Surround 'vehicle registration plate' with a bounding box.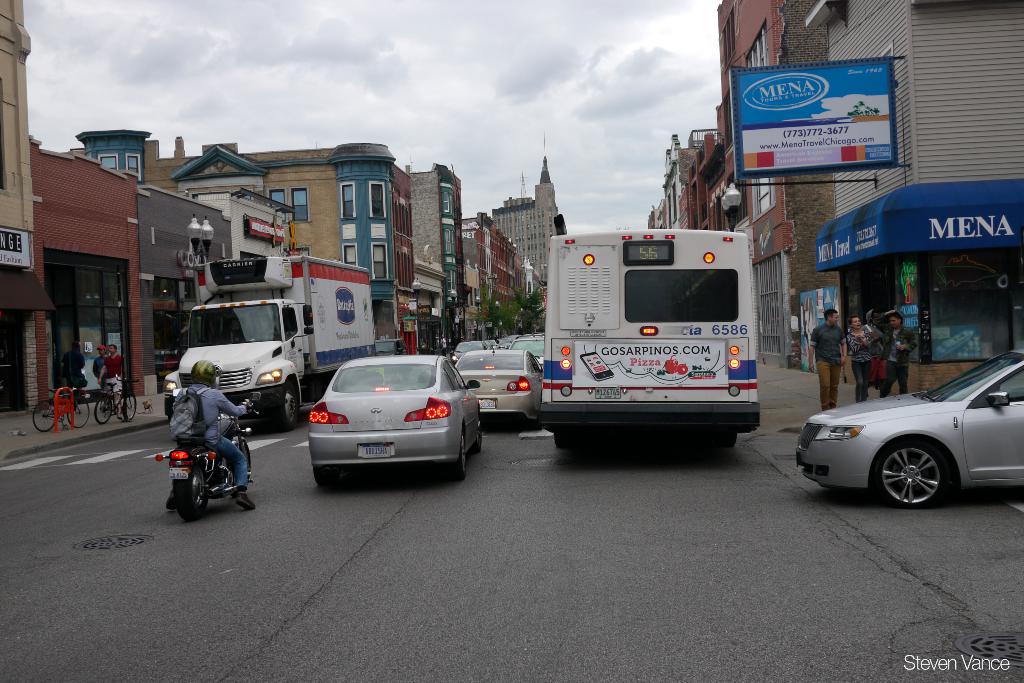
left=362, top=445, right=390, bottom=457.
